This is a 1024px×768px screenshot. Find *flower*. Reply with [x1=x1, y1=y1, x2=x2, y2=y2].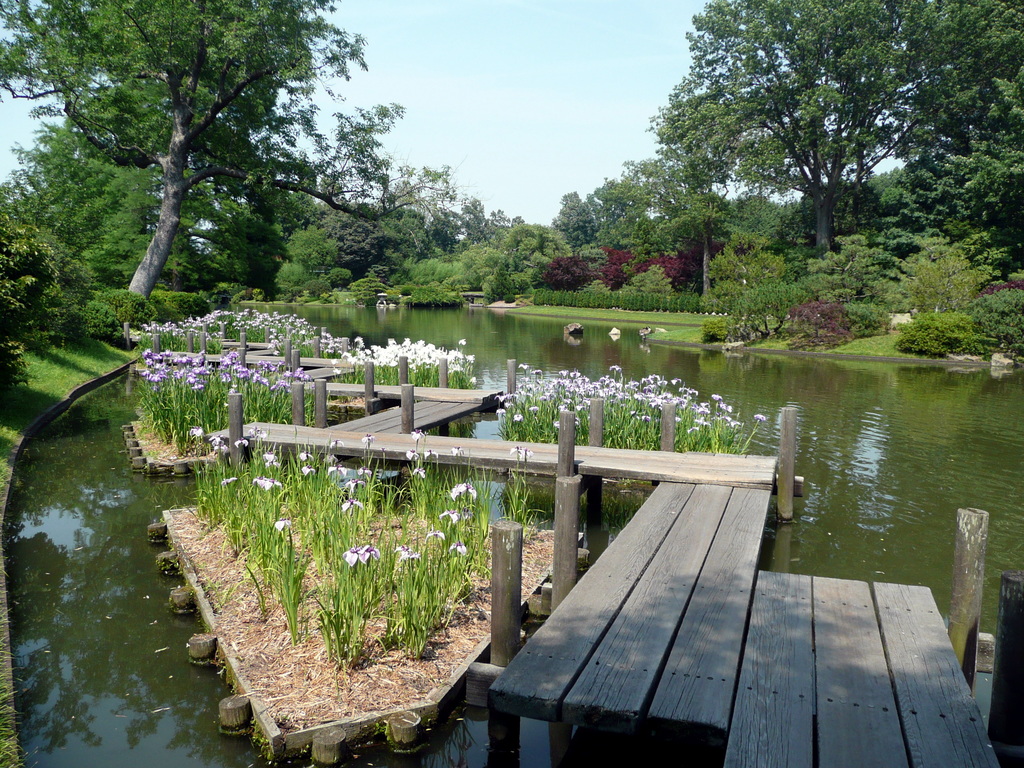
[x1=328, y1=436, x2=341, y2=445].
